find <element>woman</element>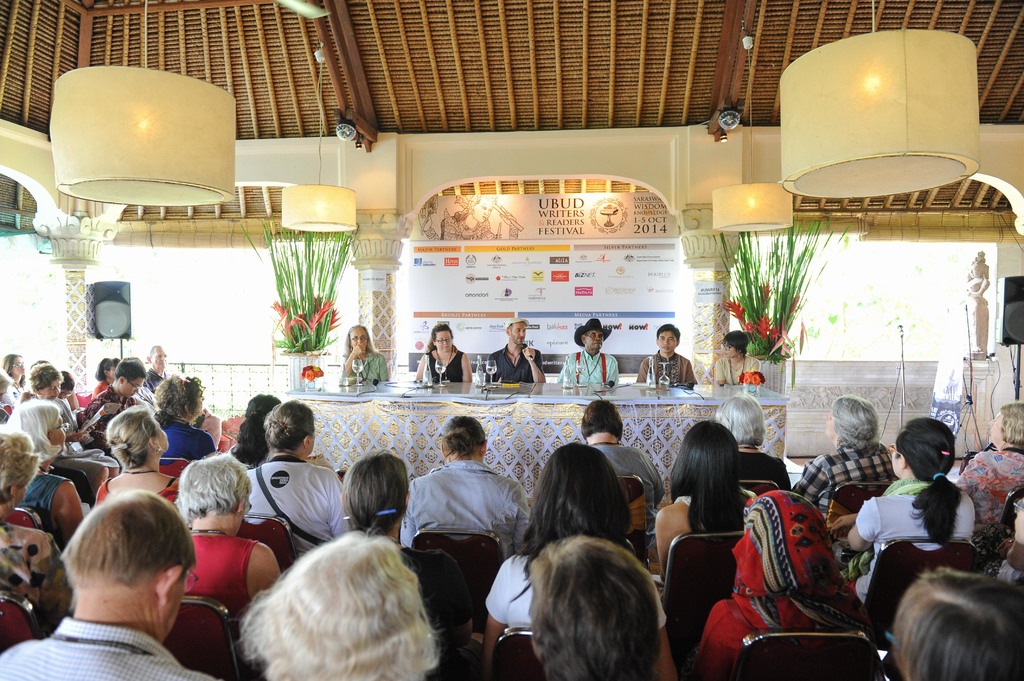
<box>700,490,874,671</box>
